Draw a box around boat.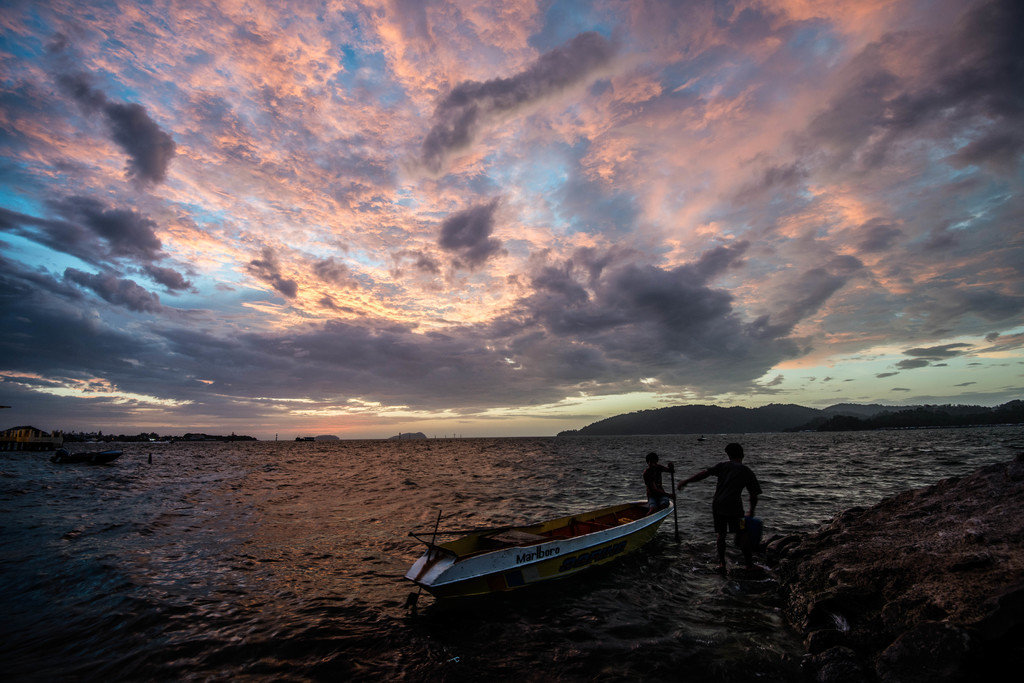
{"left": 45, "top": 435, "right": 120, "bottom": 463}.
